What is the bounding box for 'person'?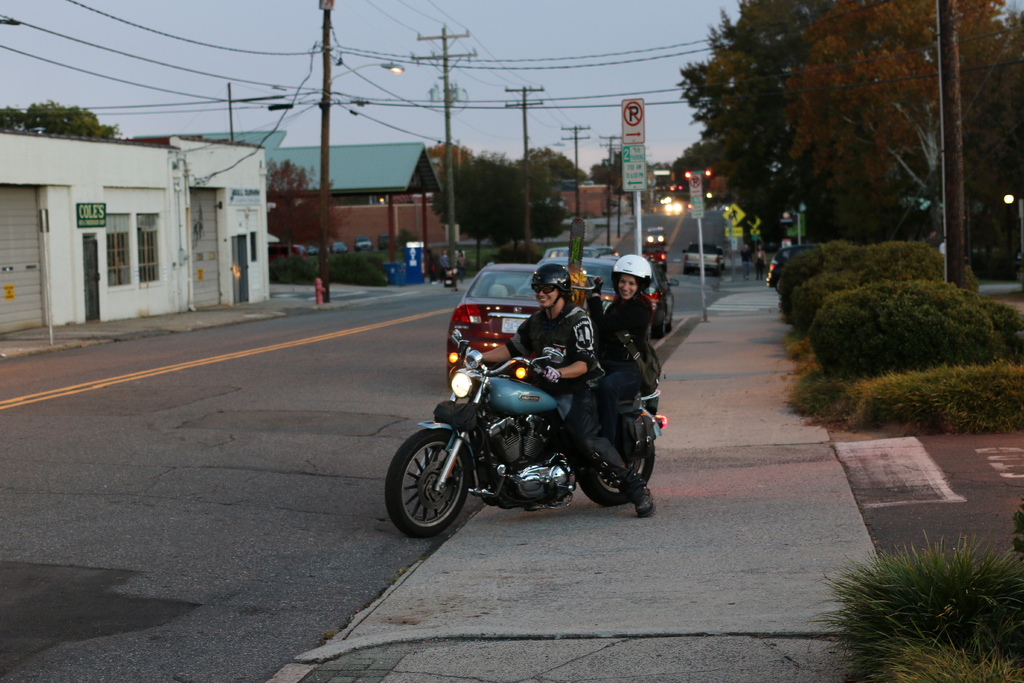
{"left": 752, "top": 239, "right": 767, "bottom": 281}.
